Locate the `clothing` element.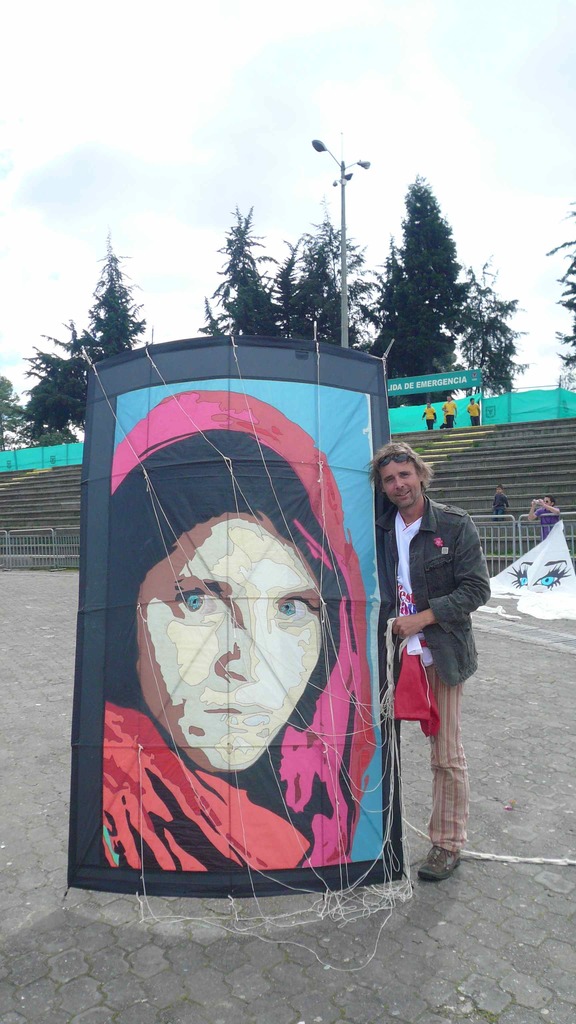
Element bbox: (367, 455, 486, 832).
